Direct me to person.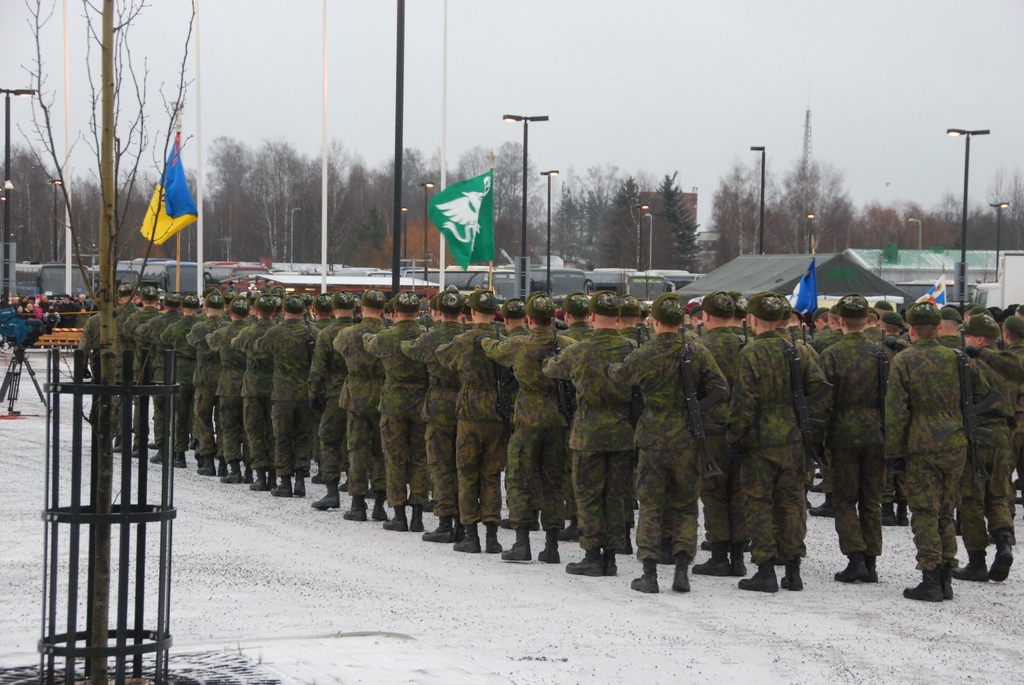
Direction: 542:288:643:574.
